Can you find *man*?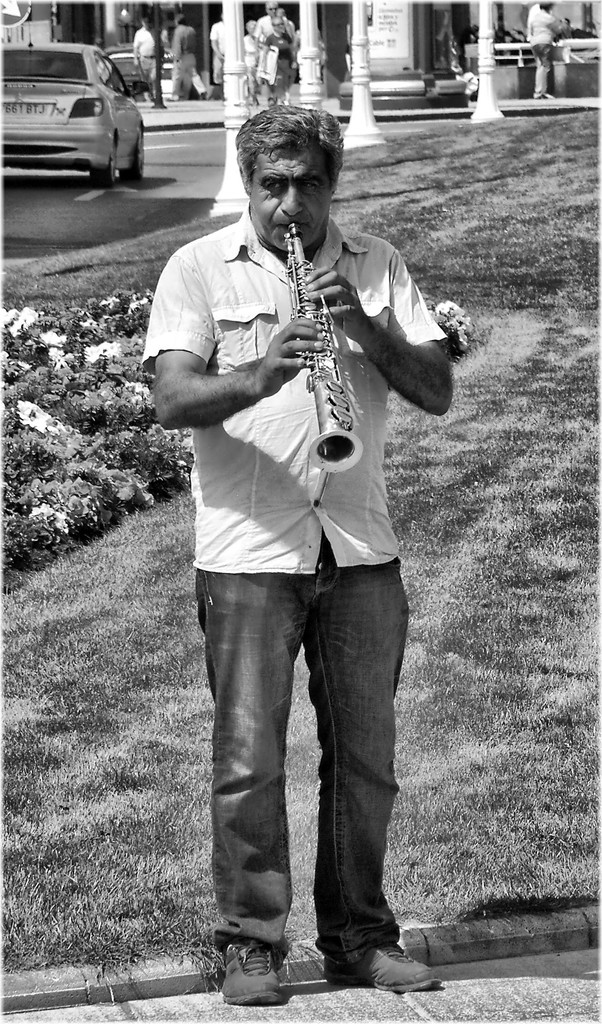
Yes, bounding box: locate(145, 111, 459, 957).
